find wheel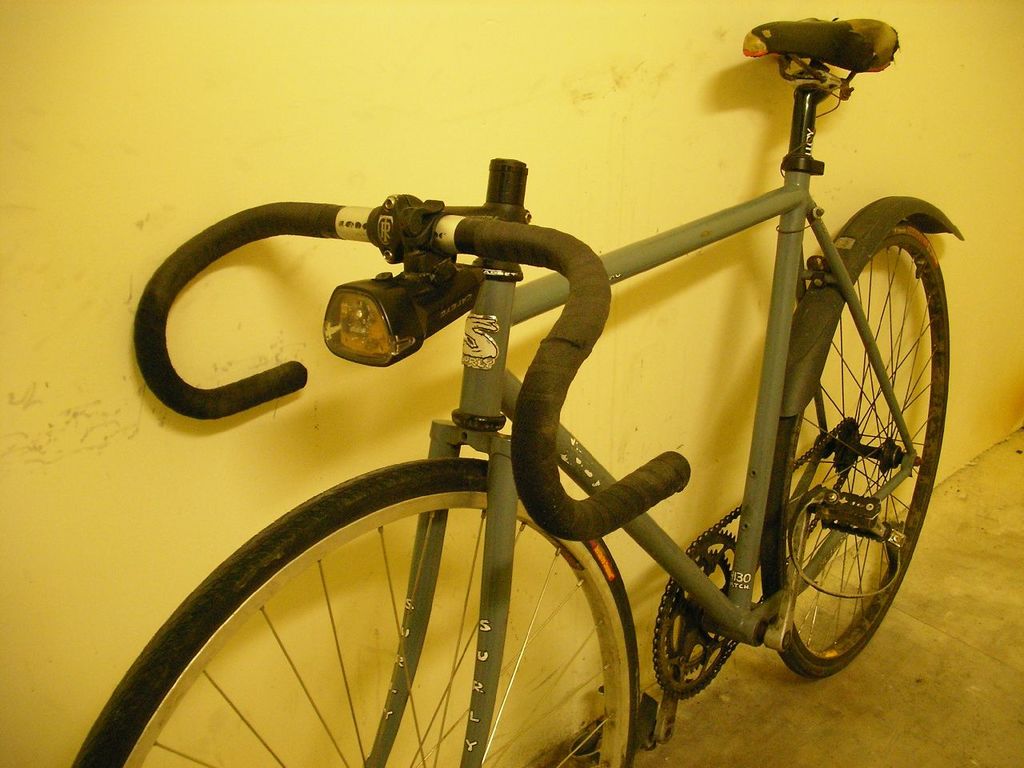
pyautogui.locateOnScreen(146, 468, 615, 754)
